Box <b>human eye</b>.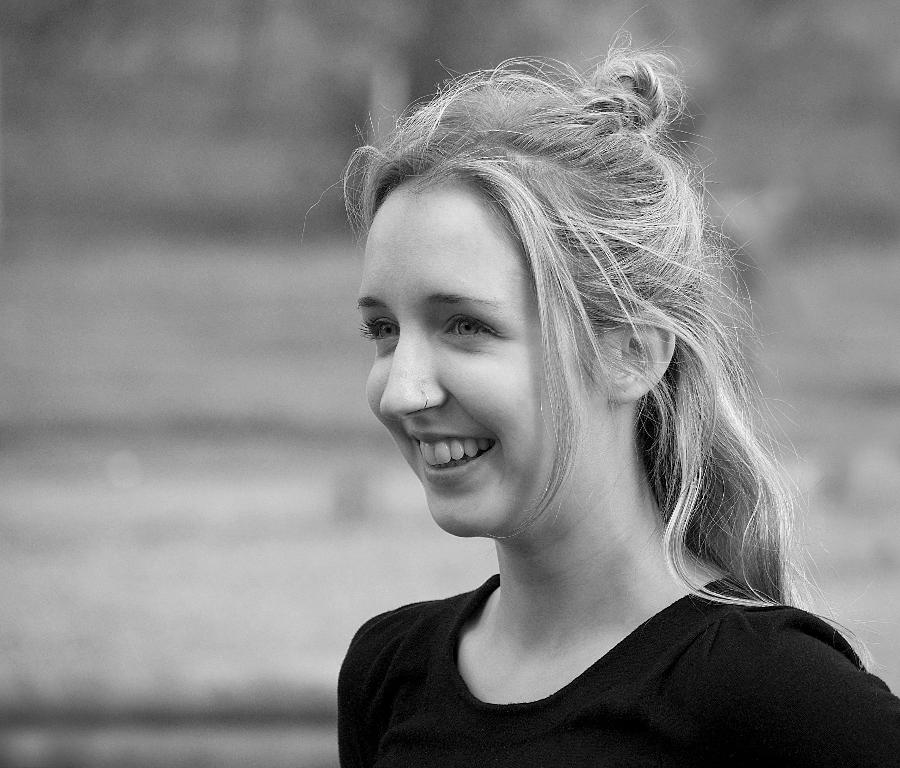
box=[411, 302, 525, 365].
